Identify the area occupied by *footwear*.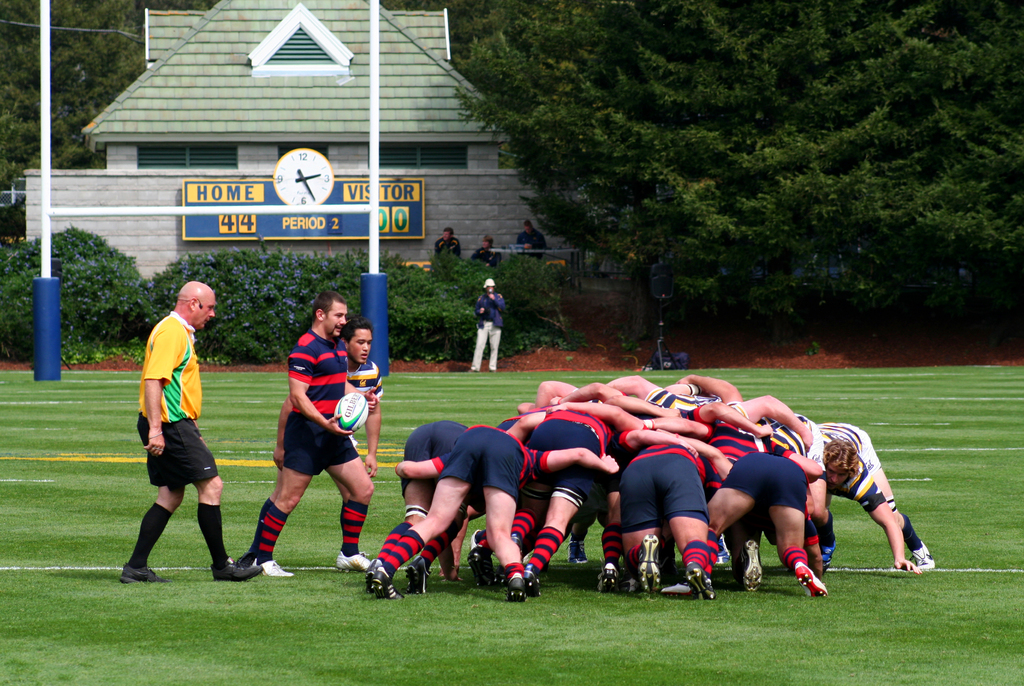
Area: left=572, top=543, right=591, bottom=561.
